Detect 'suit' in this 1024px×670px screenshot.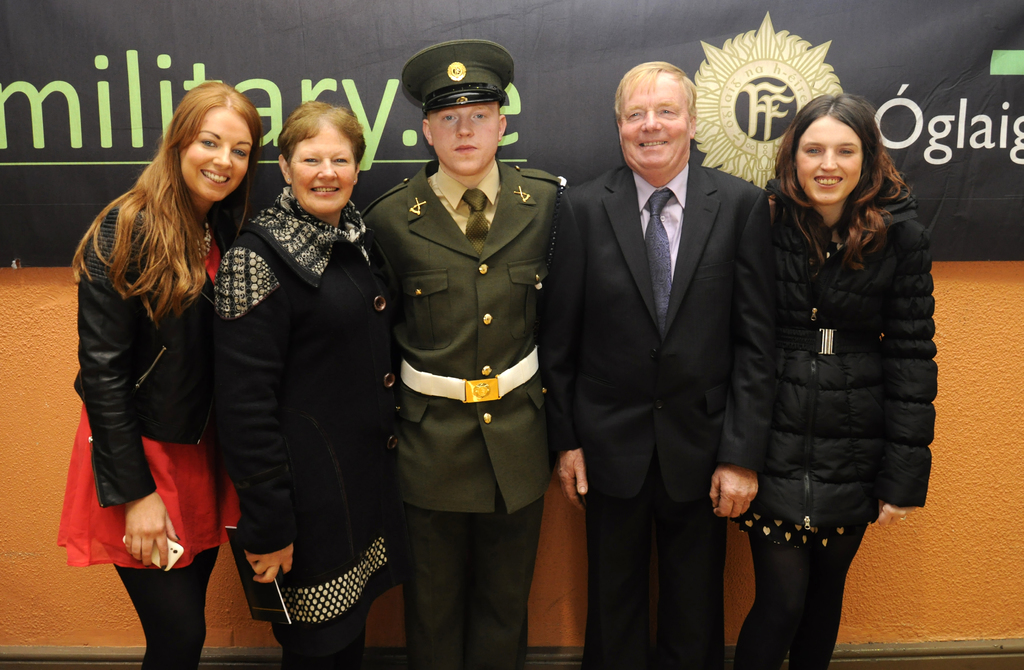
Detection: bbox=[358, 162, 565, 669].
